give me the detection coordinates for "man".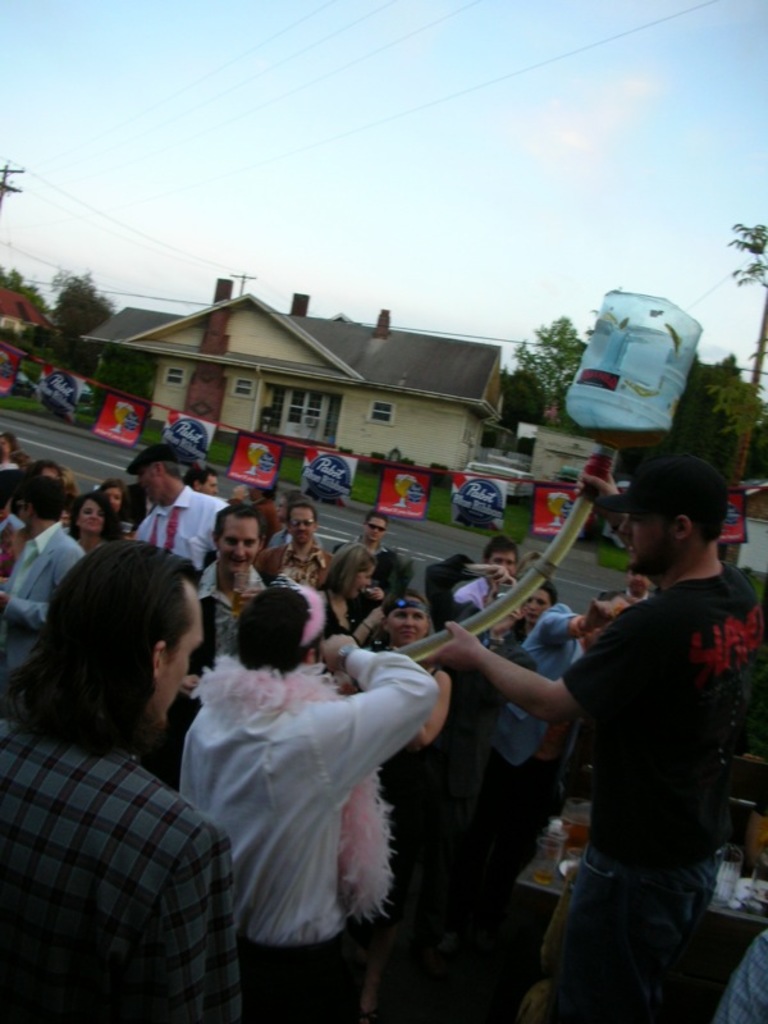
332/508/387/562.
